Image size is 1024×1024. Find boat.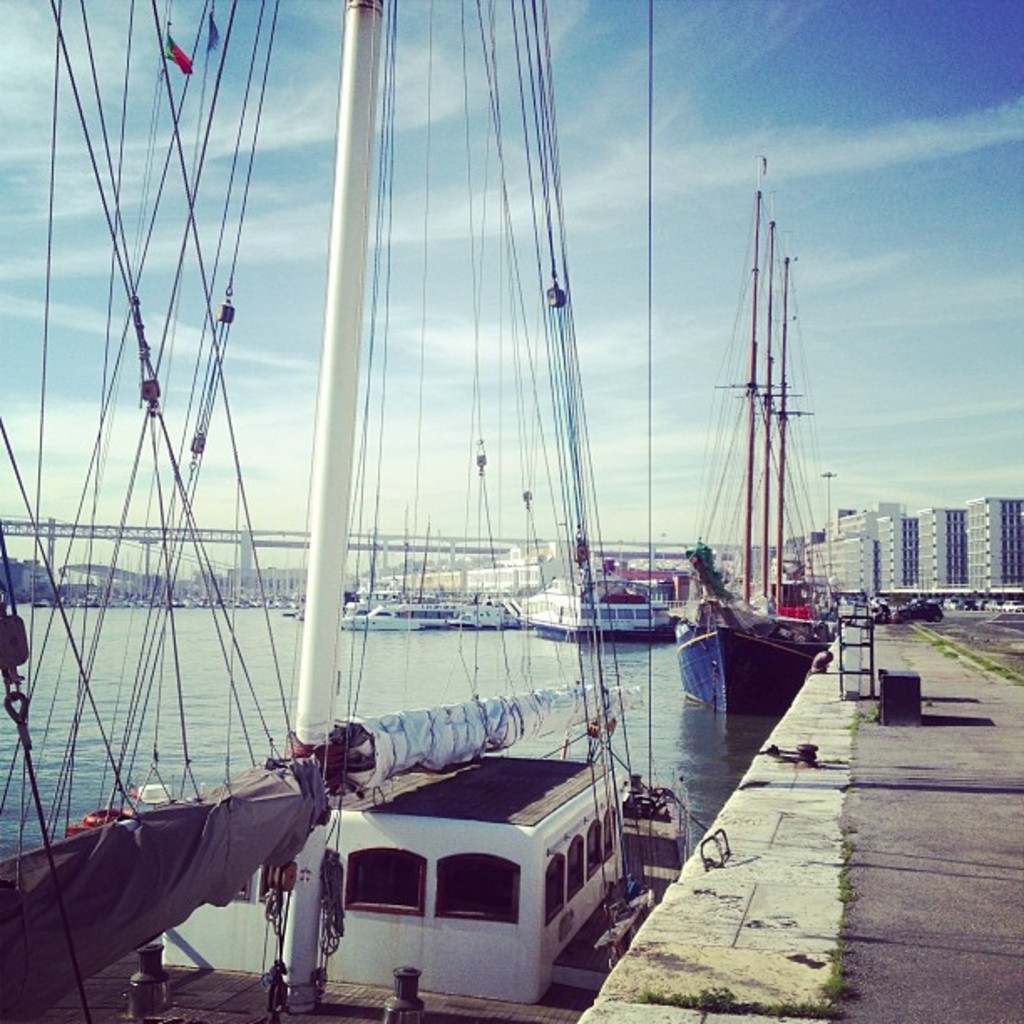
crop(57, 15, 880, 1004).
